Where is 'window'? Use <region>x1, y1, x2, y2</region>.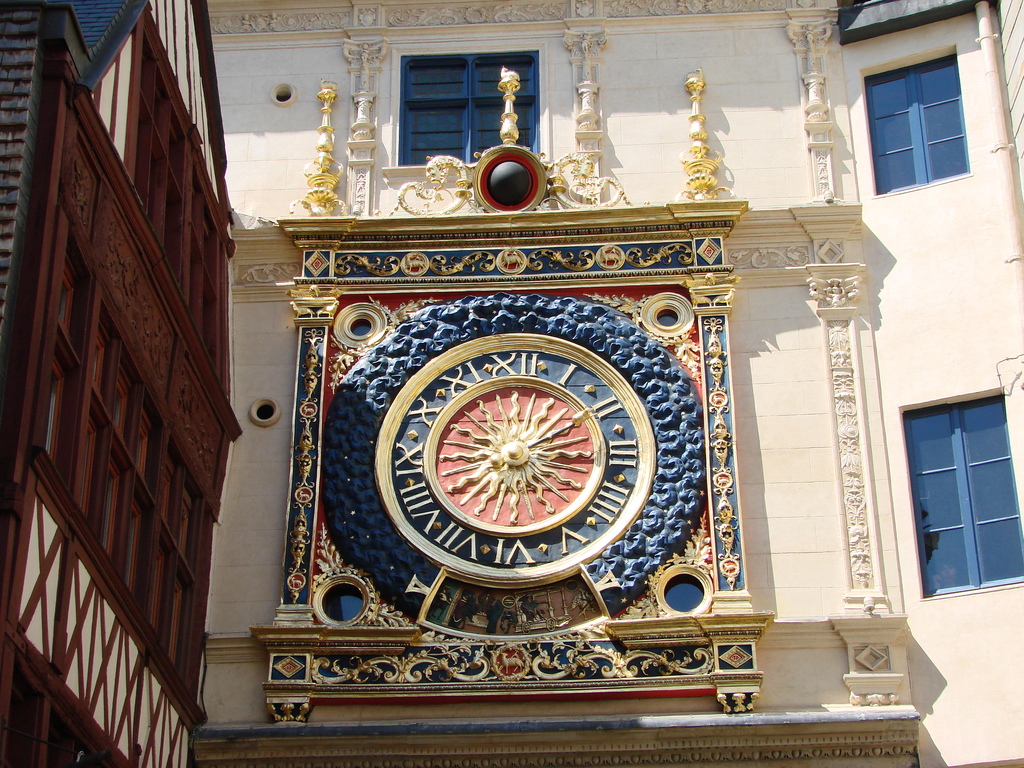
<region>113, 378, 131, 435</region>.
